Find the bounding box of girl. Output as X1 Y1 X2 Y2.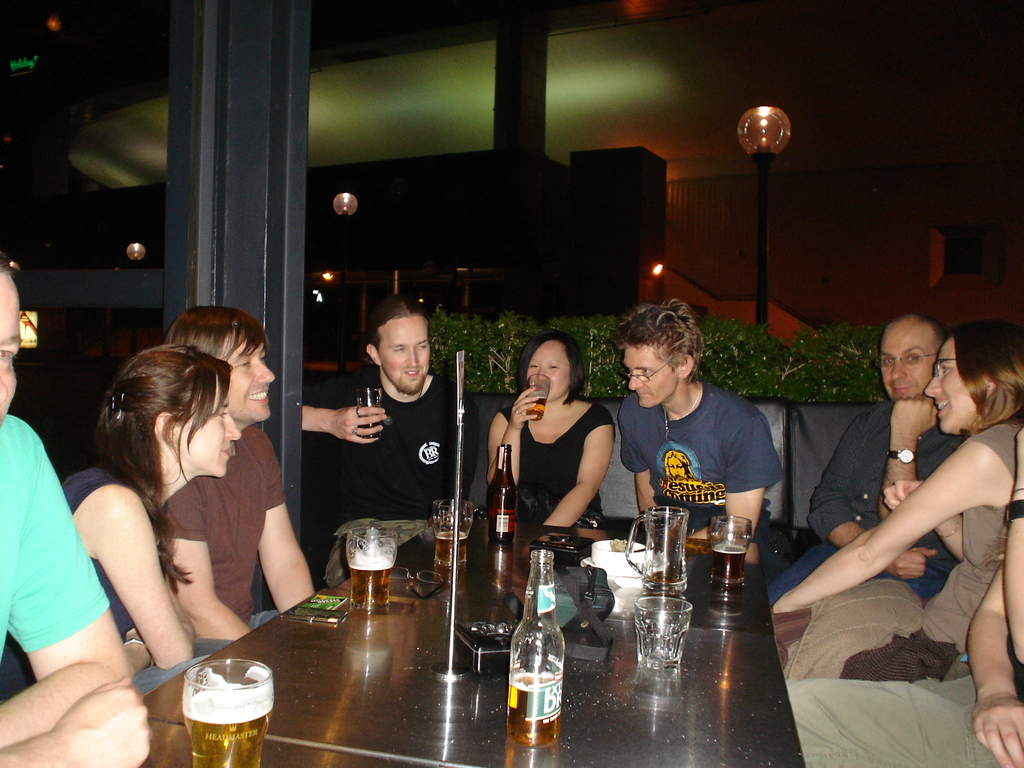
486 327 615 529.
